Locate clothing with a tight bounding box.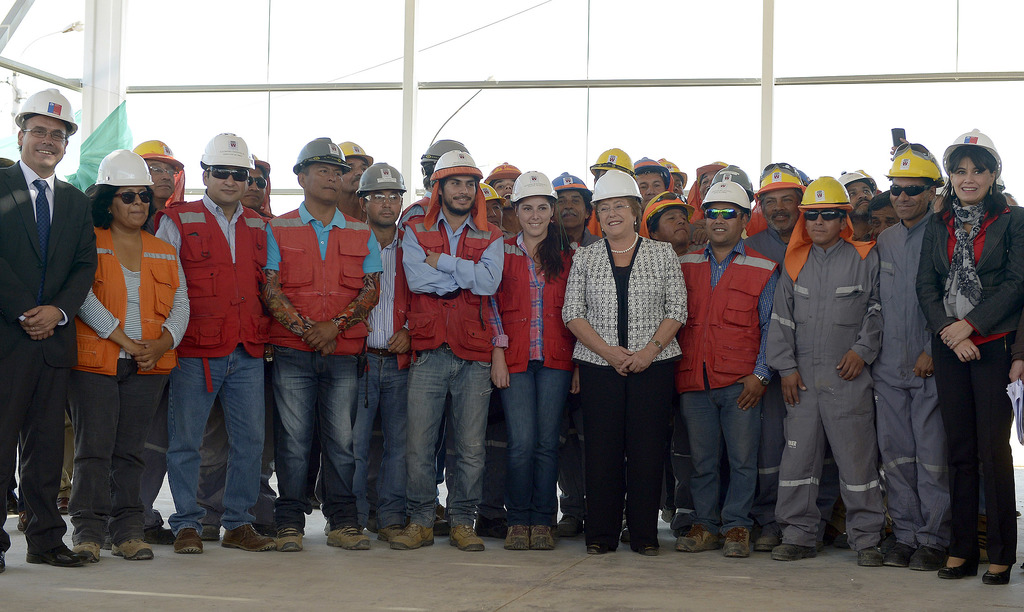
356:232:407:520.
